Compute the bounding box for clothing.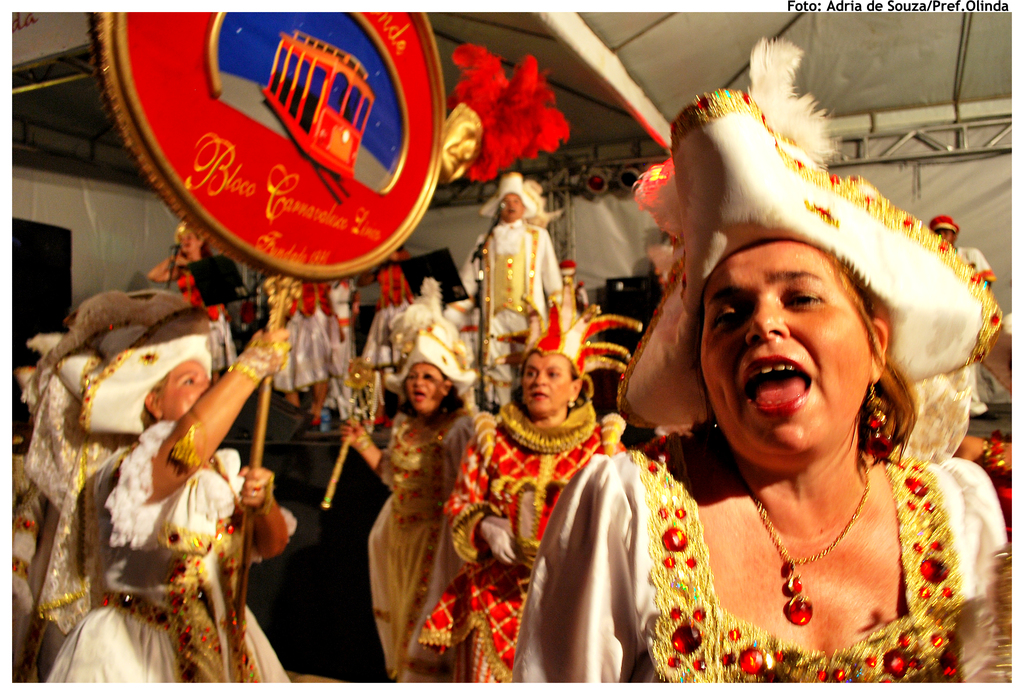
[x1=168, y1=258, x2=236, y2=373].
